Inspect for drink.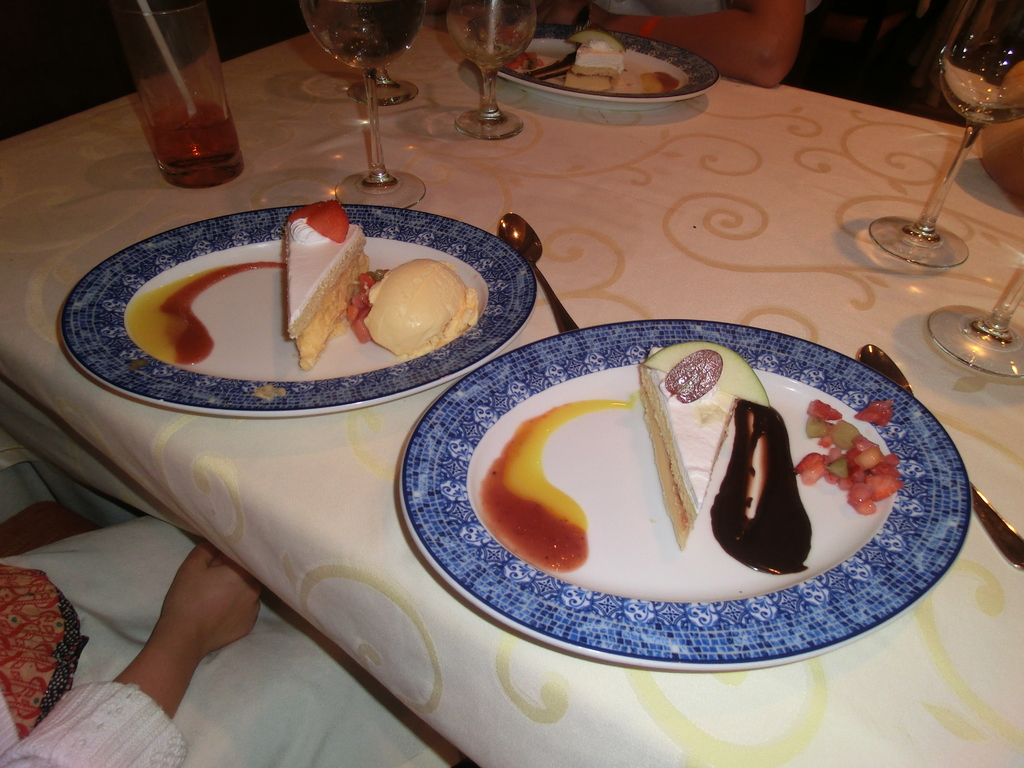
Inspection: rect(150, 96, 237, 174).
